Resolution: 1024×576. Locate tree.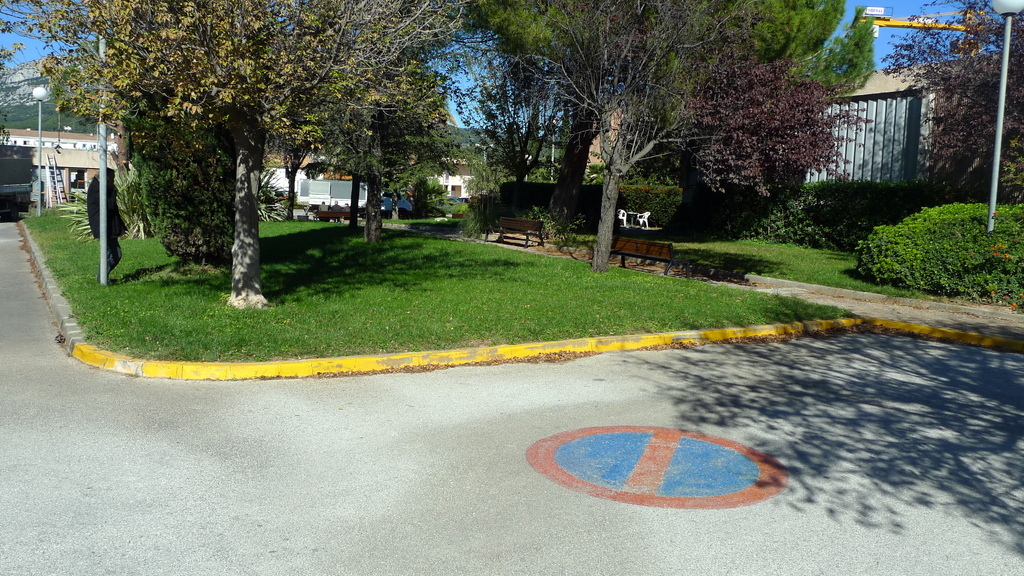
l=673, t=0, r=883, b=244.
